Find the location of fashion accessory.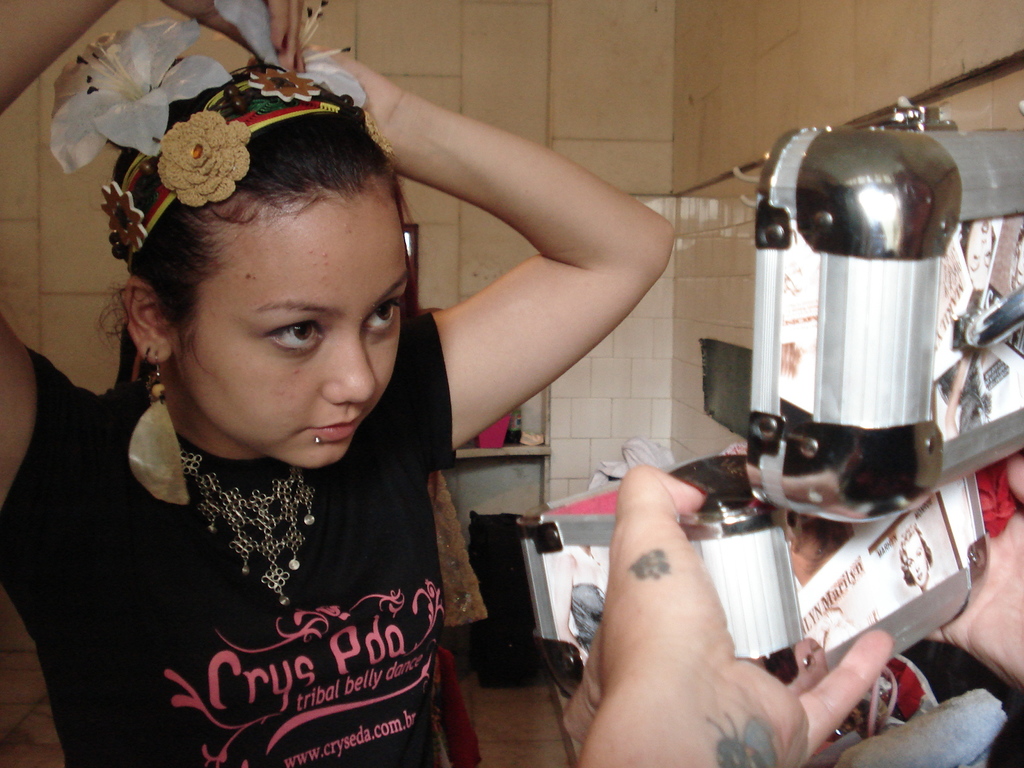
Location: left=49, top=0, right=391, bottom=273.
